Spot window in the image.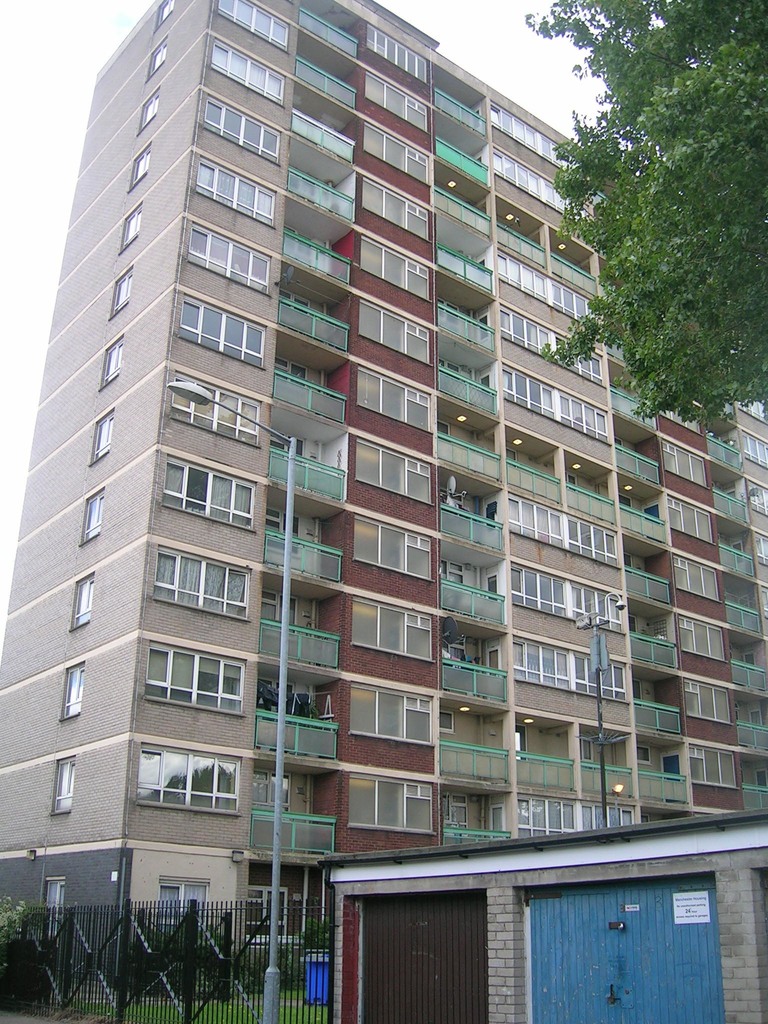
window found at region(509, 500, 616, 569).
